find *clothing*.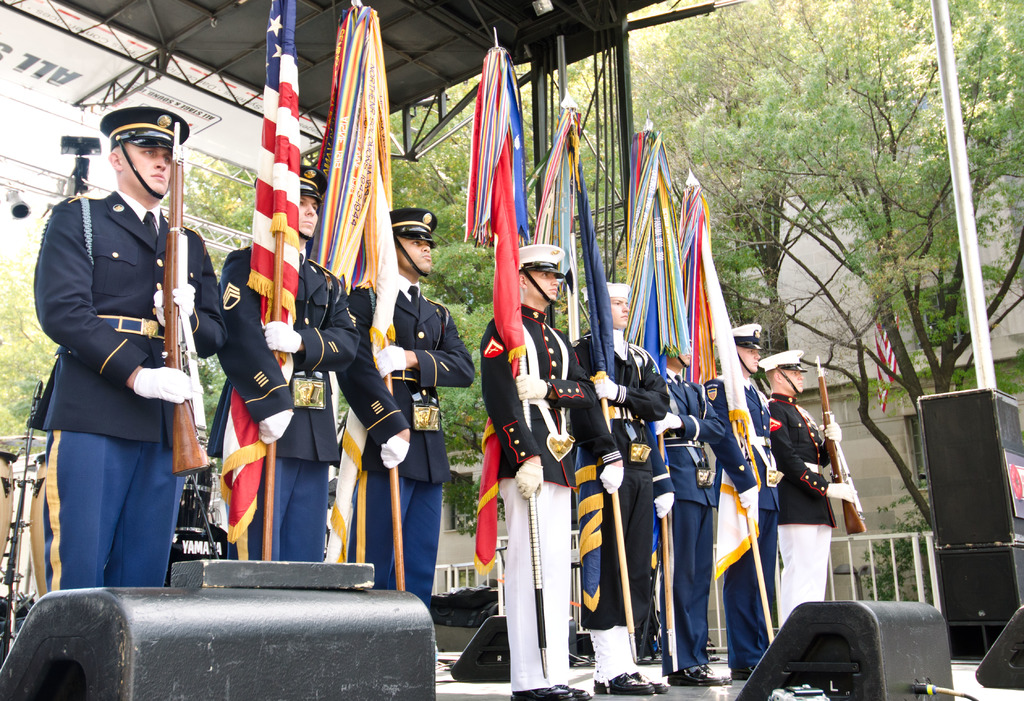
l=476, t=307, r=616, b=689.
